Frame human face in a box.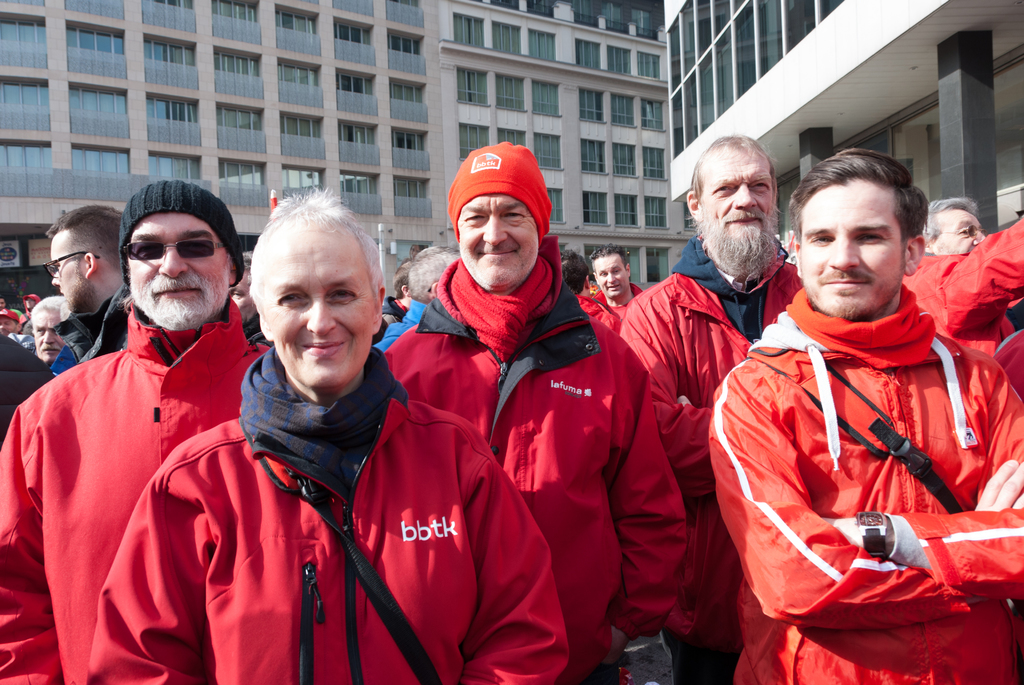
select_region(596, 249, 626, 299).
